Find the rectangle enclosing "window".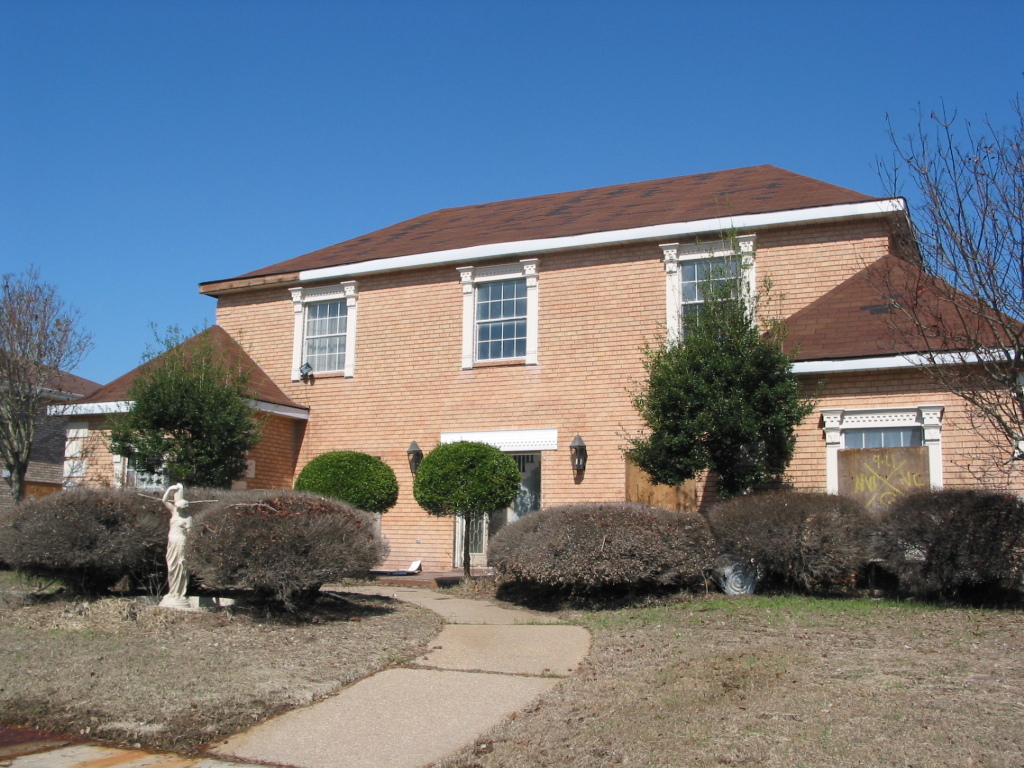
Rect(456, 264, 538, 365).
